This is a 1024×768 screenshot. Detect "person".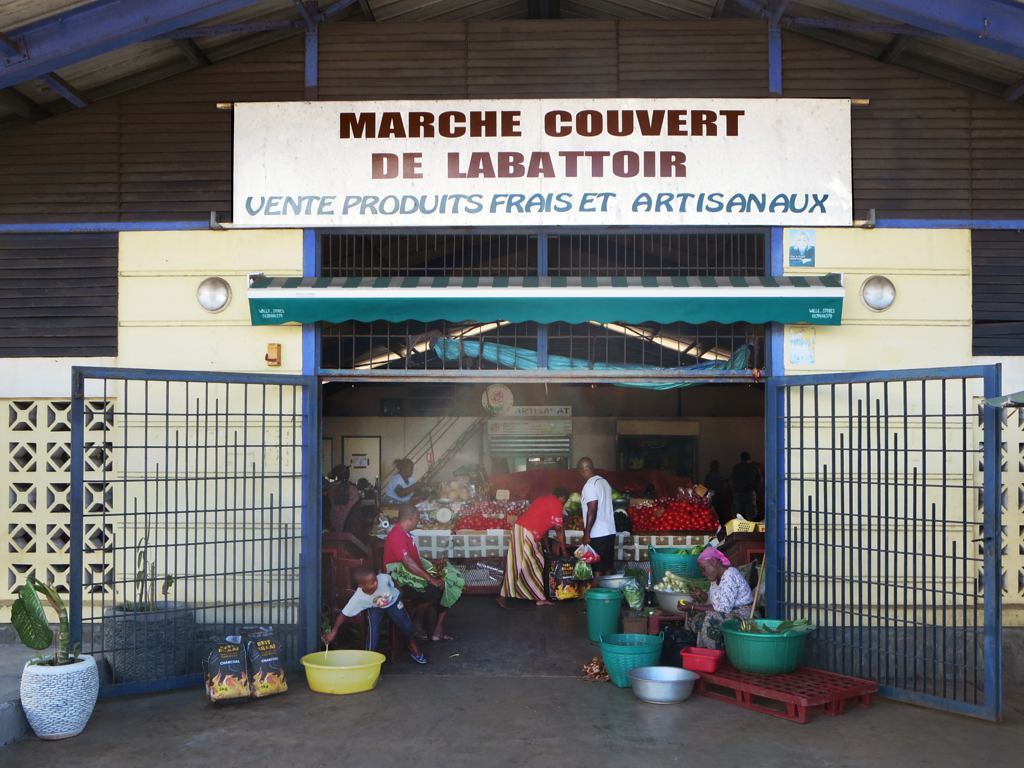
bbox=[676, 550, 760, 651].
